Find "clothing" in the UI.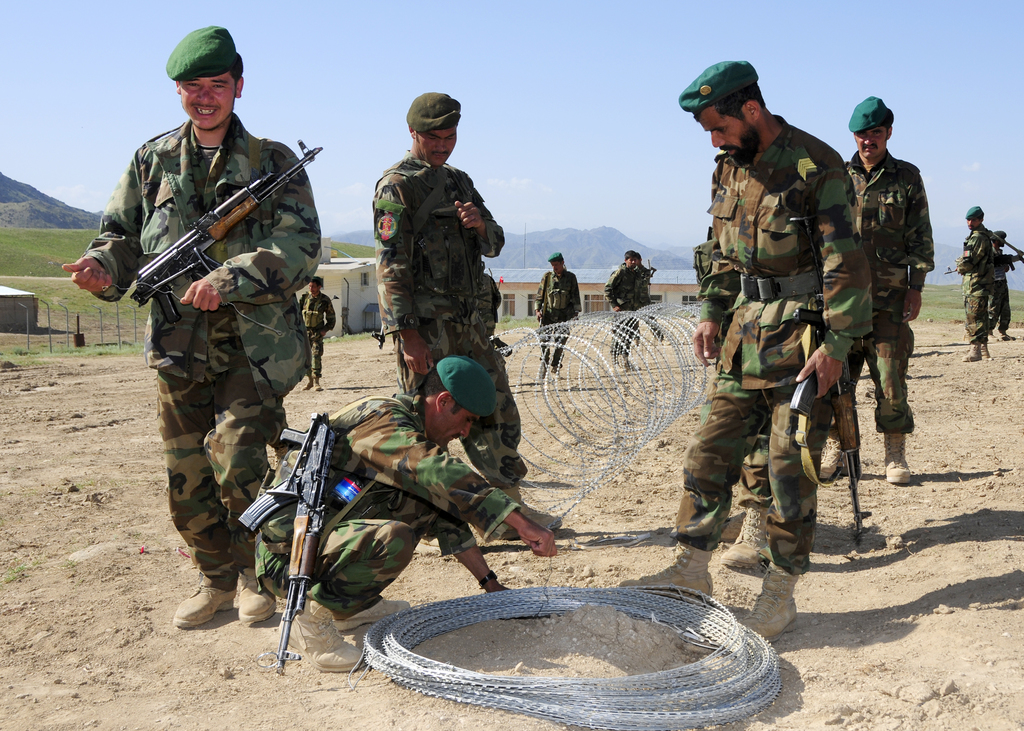
UI element at detection(669, 110, 874, 579).
